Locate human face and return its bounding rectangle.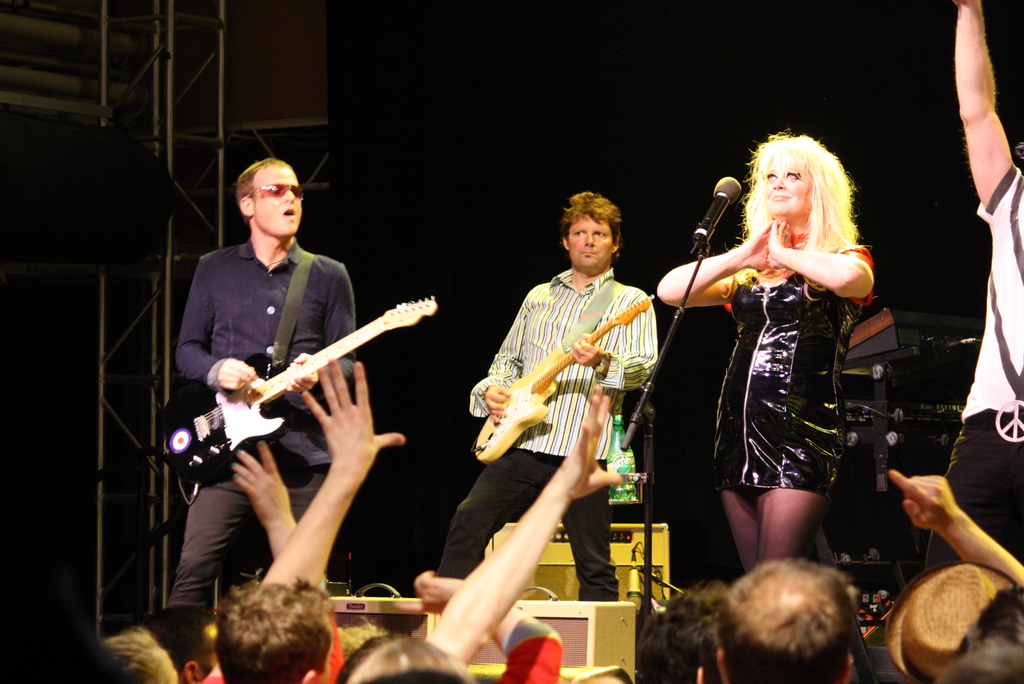
left=568, top=216, right=613, bottom=268.
